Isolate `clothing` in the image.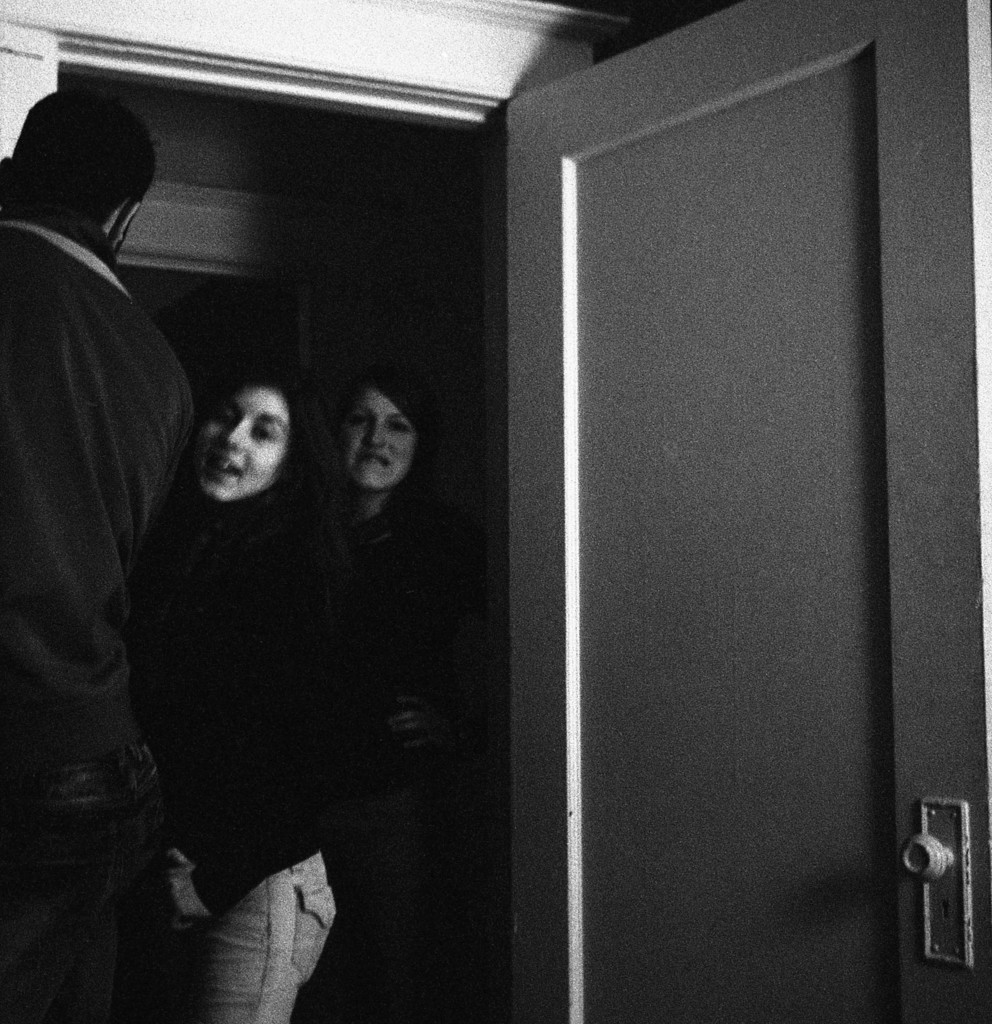
Isolated region: <bbox>158, 461, 313, 1023</bbox>.
